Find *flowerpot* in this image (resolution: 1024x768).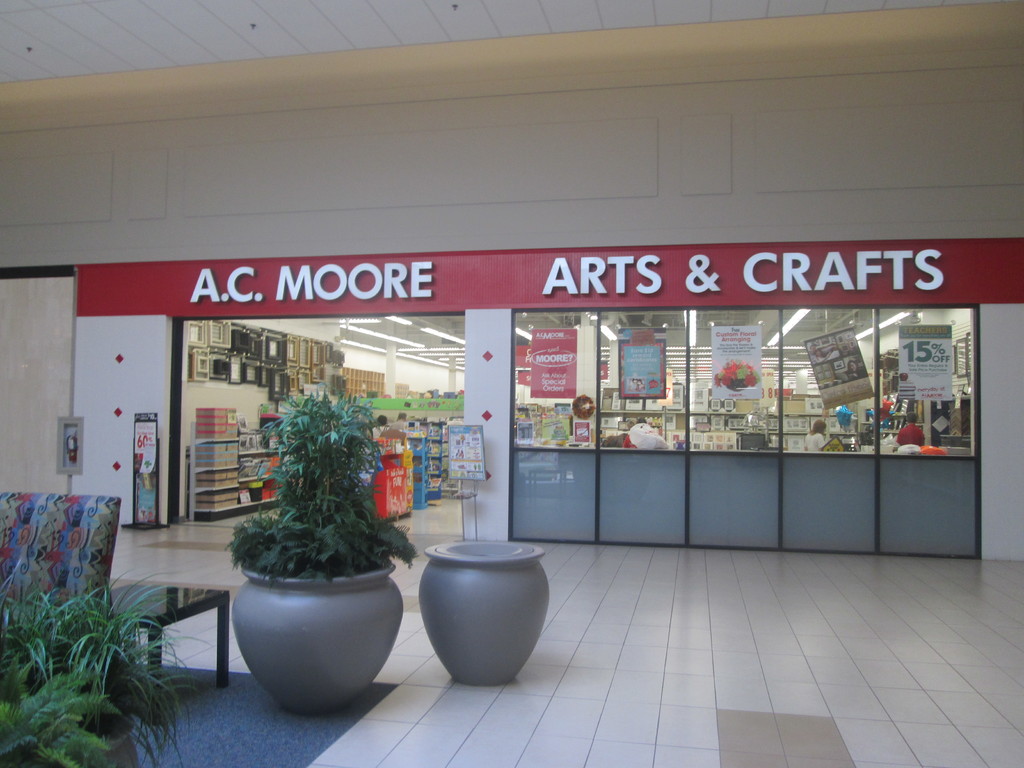
{"x1": 76, "y1": 719, "x2": 140, "y2": 767}.
